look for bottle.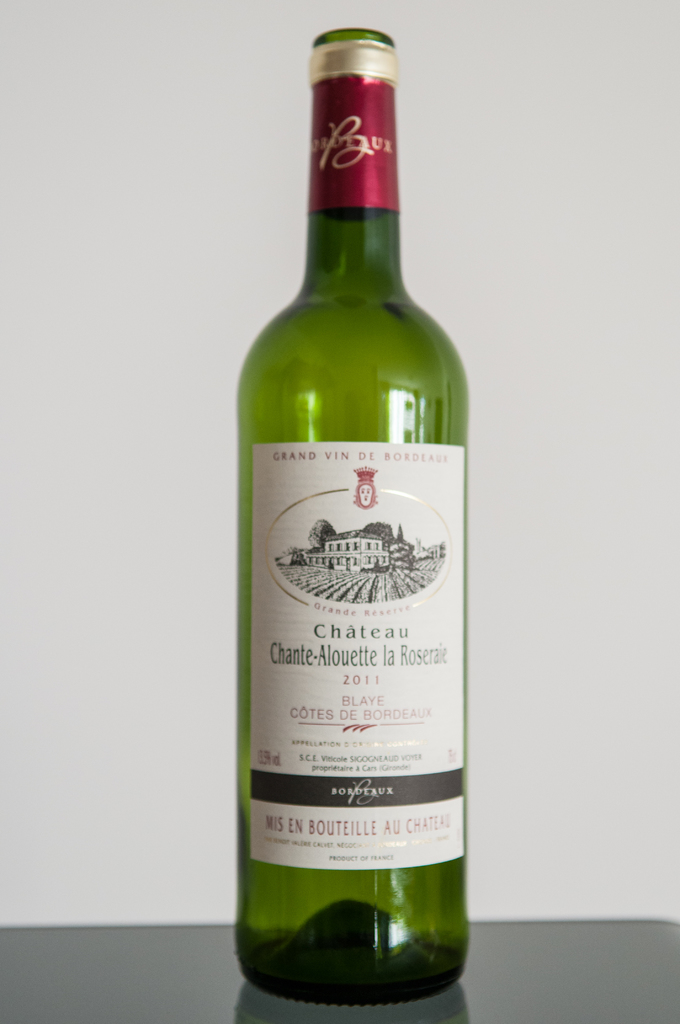
Found: (x1=239, y1=24, x2=487, y2=984).
